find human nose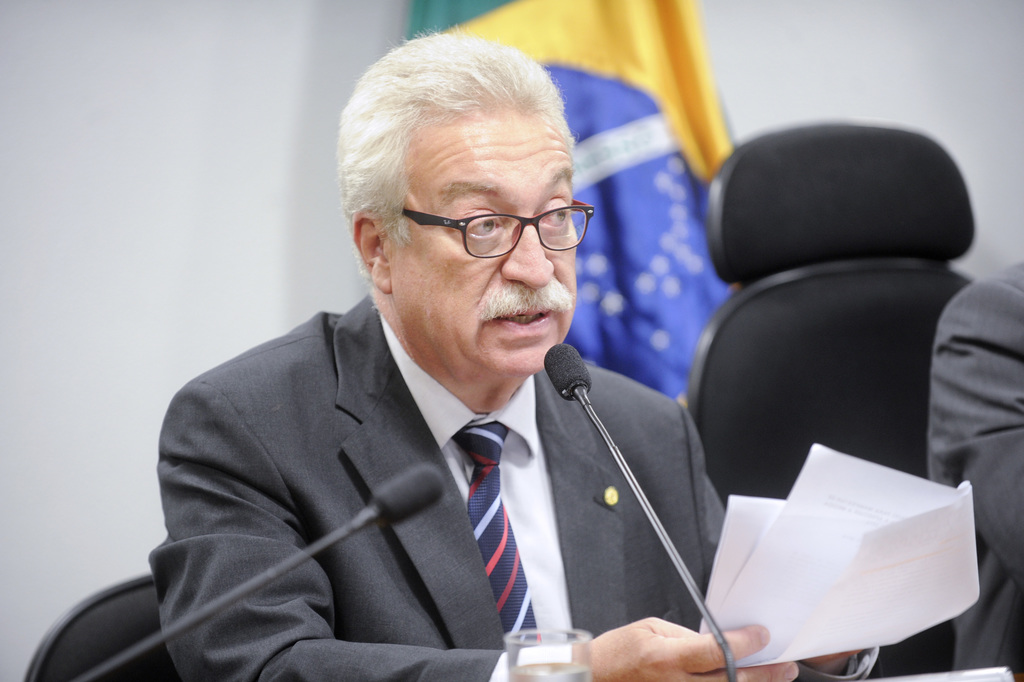
[x1=499, y1=223, x2=554, y2=293]
